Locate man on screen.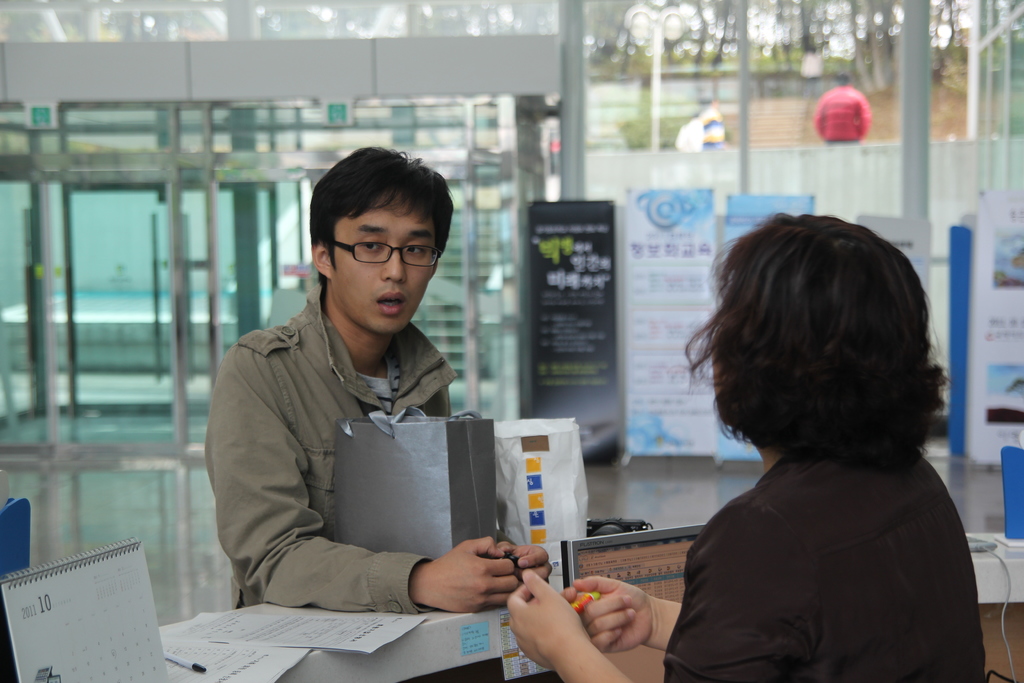
On screen at [191,156,550,657].
